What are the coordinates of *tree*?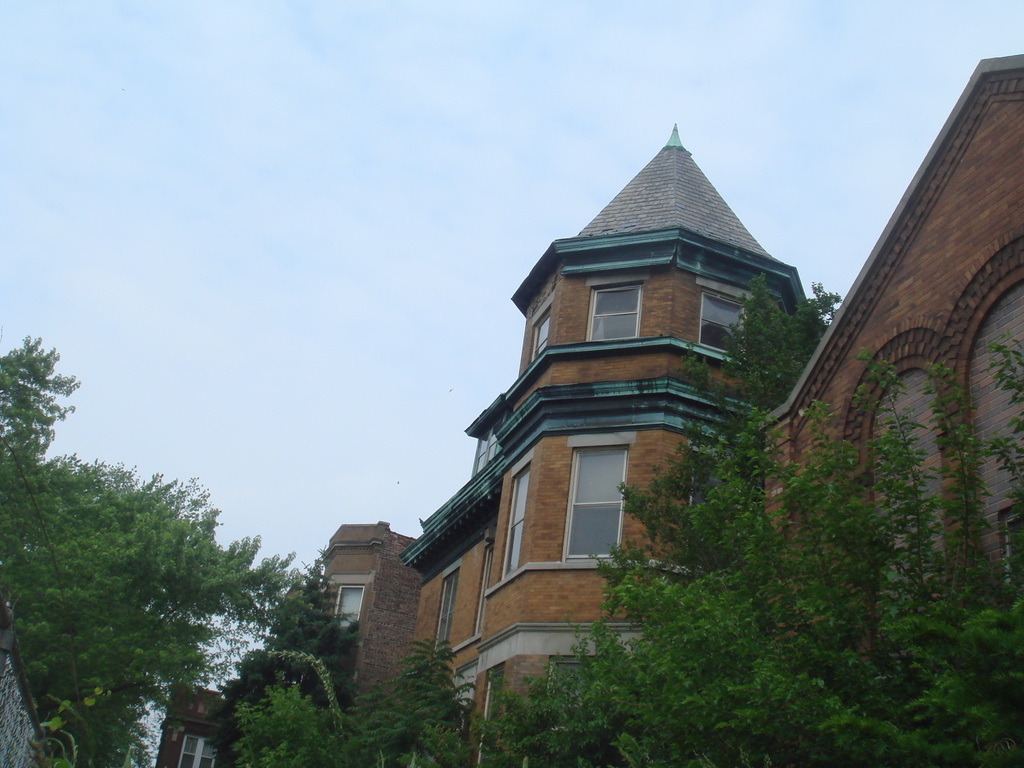
19:413:321:739.
